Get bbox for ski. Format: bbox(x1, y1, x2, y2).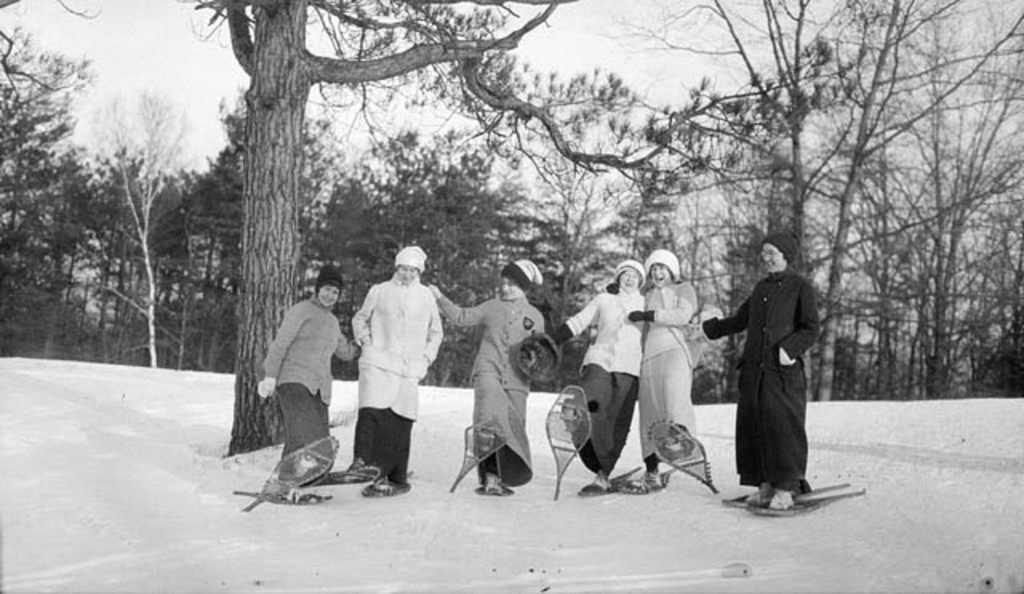
bbox(650, 415, 722, 495).
